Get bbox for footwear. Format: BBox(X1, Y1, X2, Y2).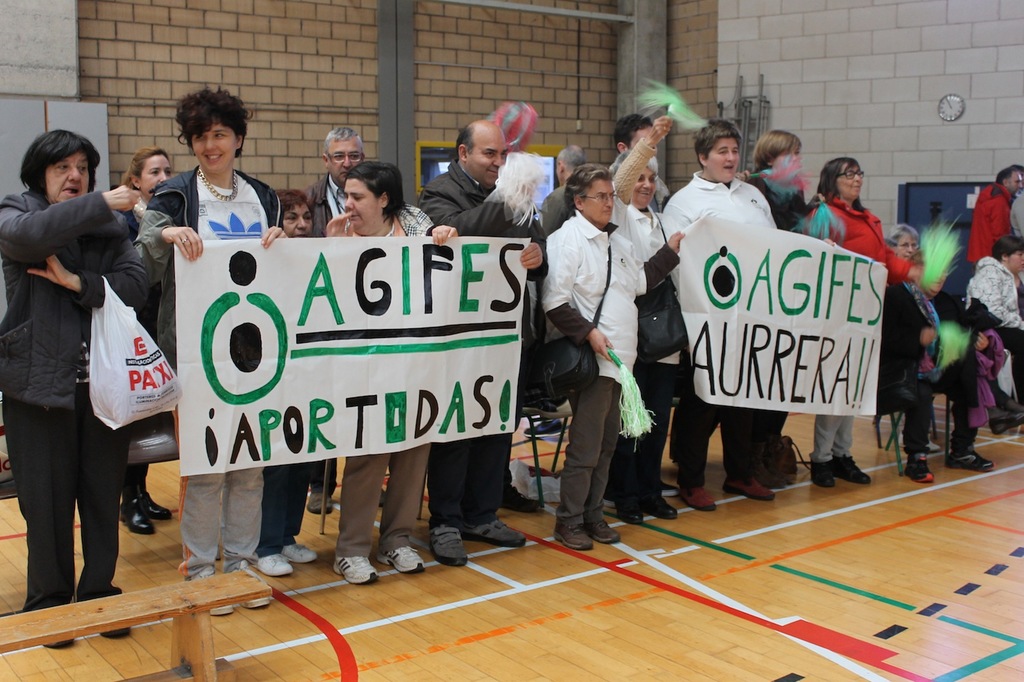
BBox(139, 485, 173, 522).
